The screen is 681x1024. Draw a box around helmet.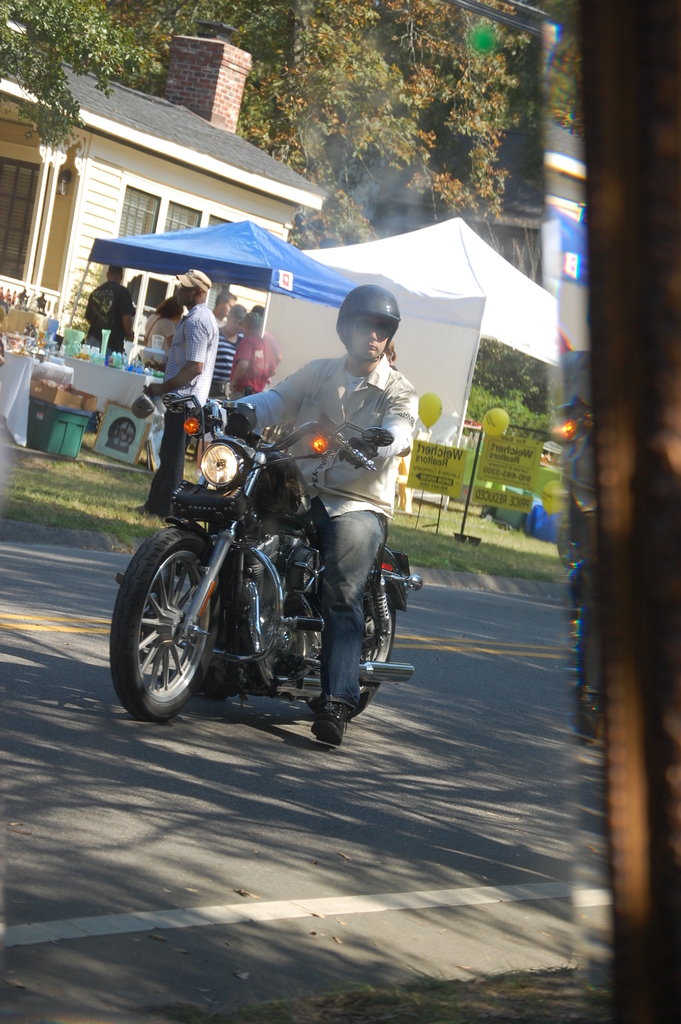
bbox(334, 283, 403, 362).
